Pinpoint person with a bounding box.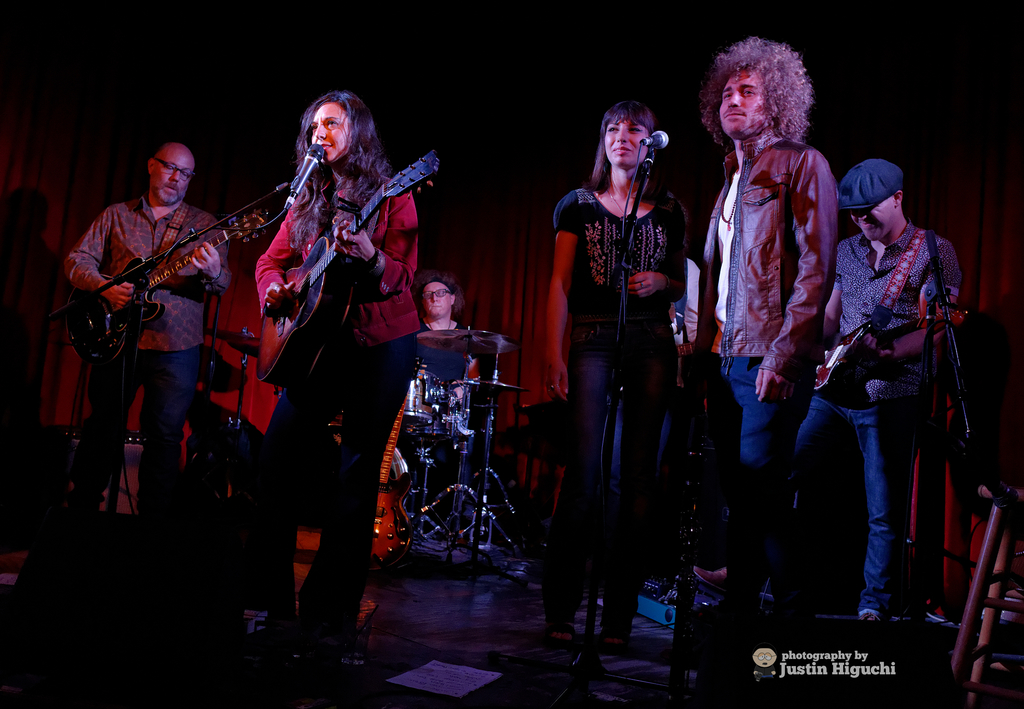
(410, 270, 468, 396).
